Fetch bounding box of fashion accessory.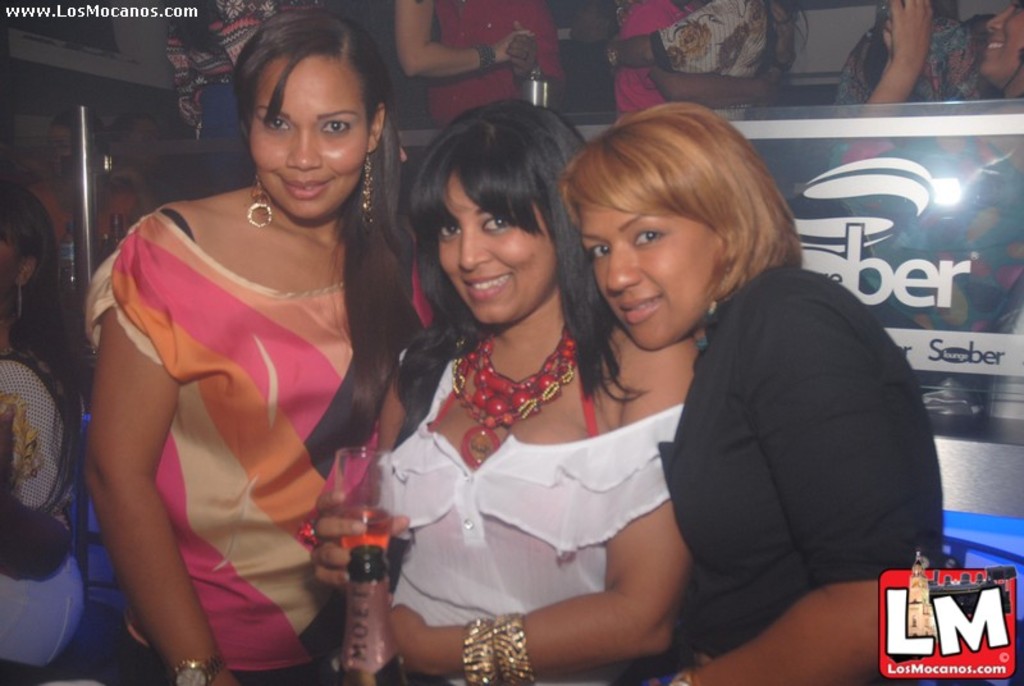
Bbox: [520,51,531,63].
